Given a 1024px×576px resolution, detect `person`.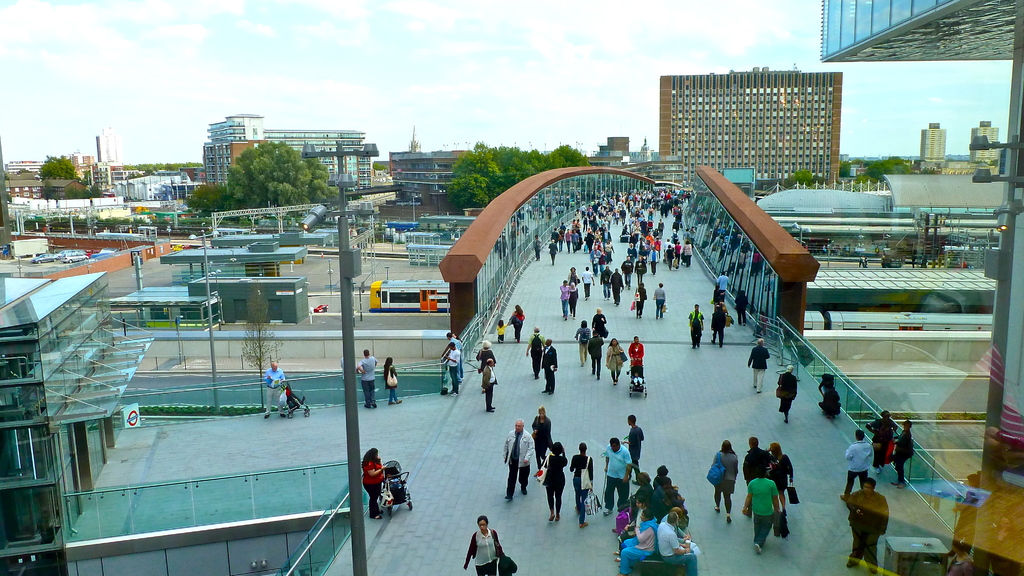
Rect(753, 310, 765, 337).
